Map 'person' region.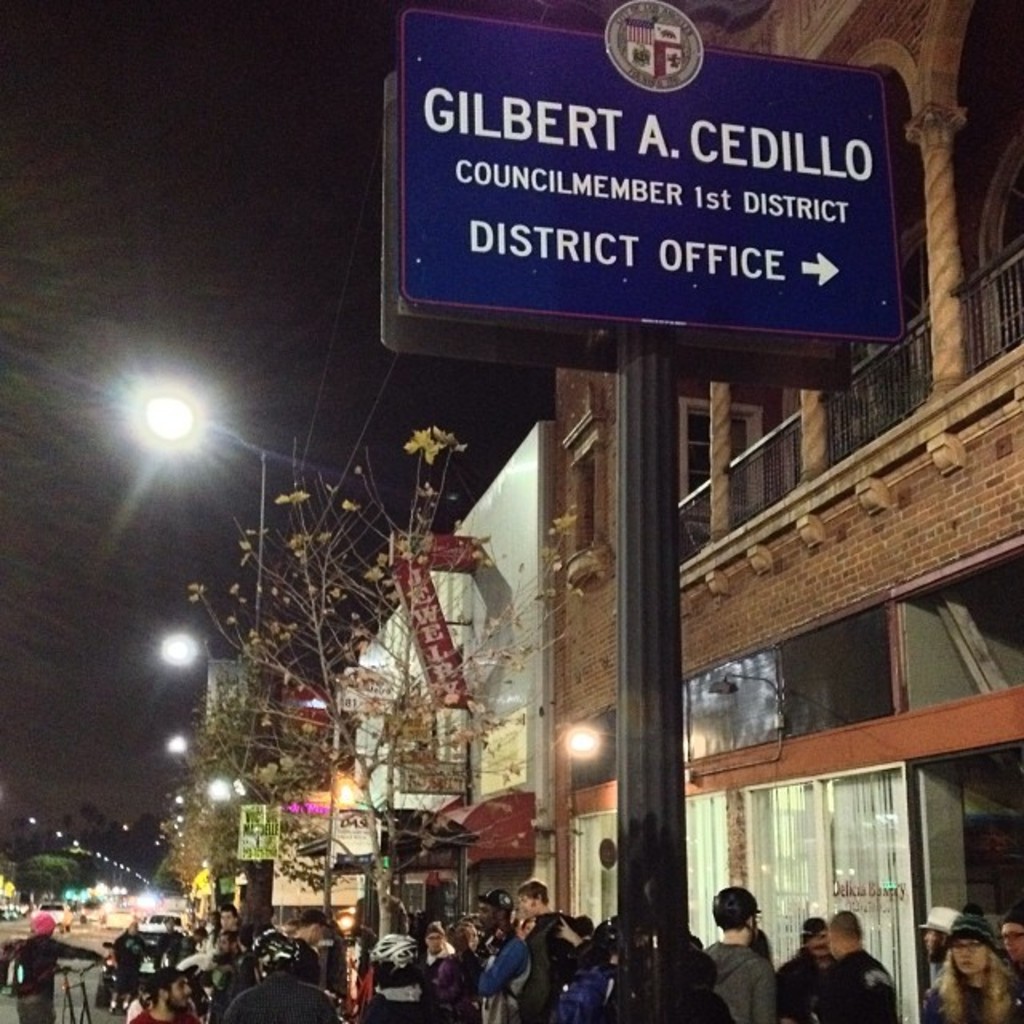
Mapped to (x1=520, y1=878, x2=558, y2=1016).
